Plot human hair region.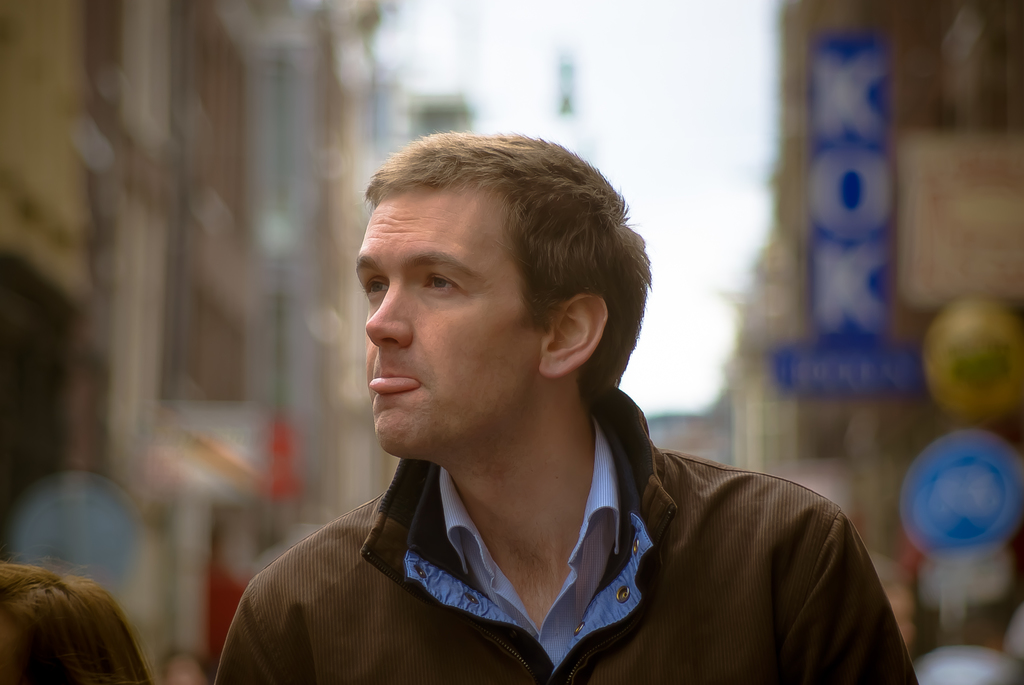
Plotted at <bbox>0, 557, 152, 684</bbox>.
